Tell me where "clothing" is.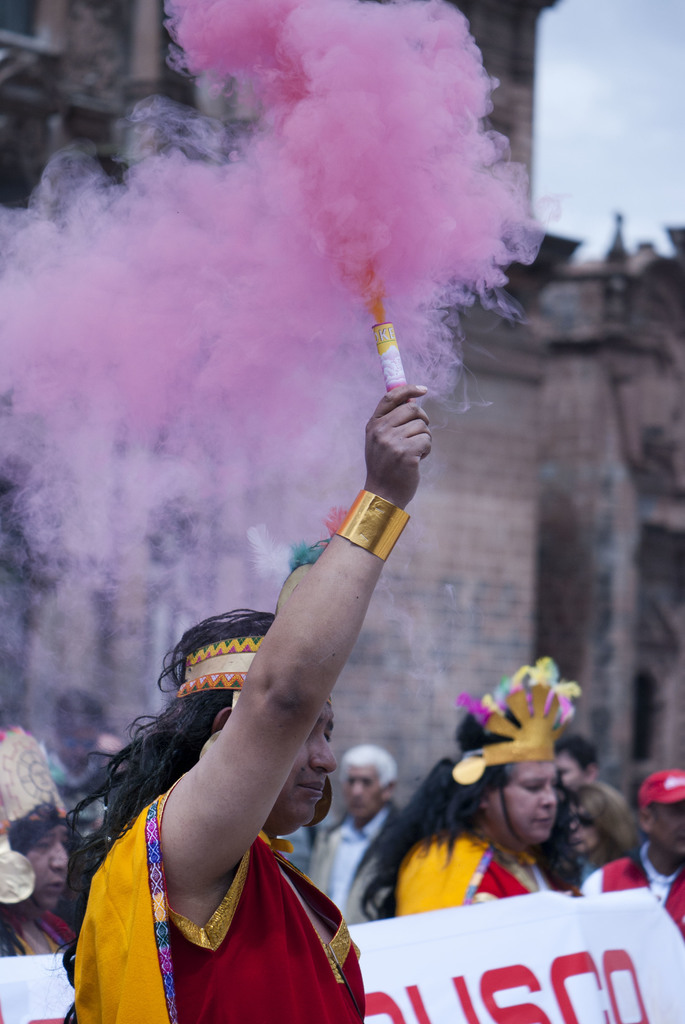
"clothing" is at <region>384, 794, 584, 920</region>.
